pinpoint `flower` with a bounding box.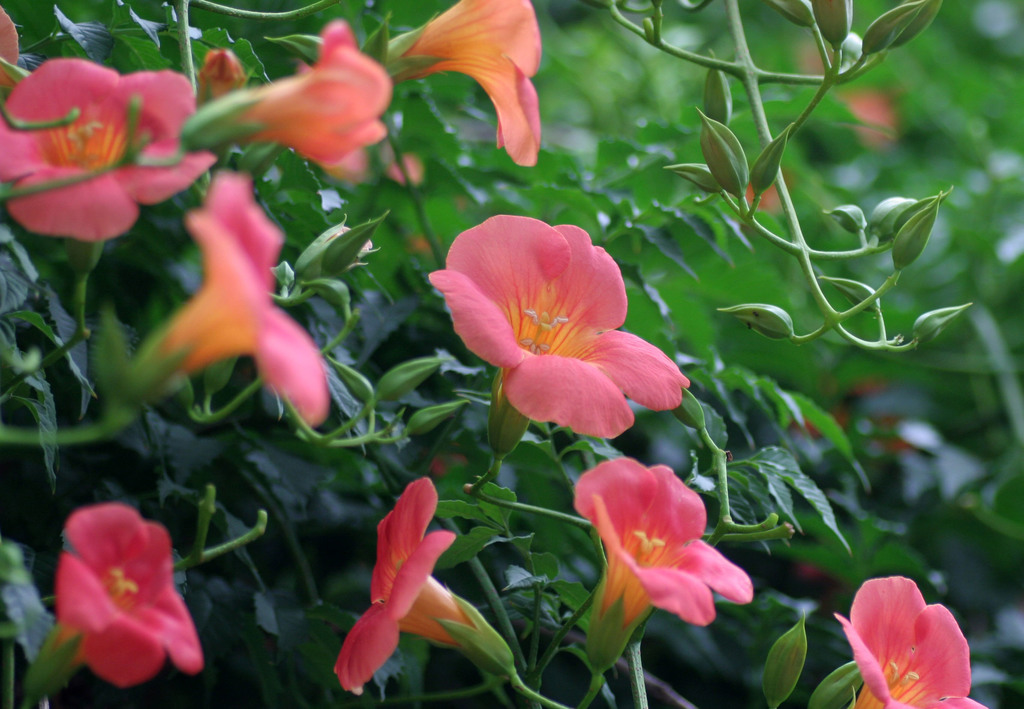
<box>831,575,991,708</box>.
